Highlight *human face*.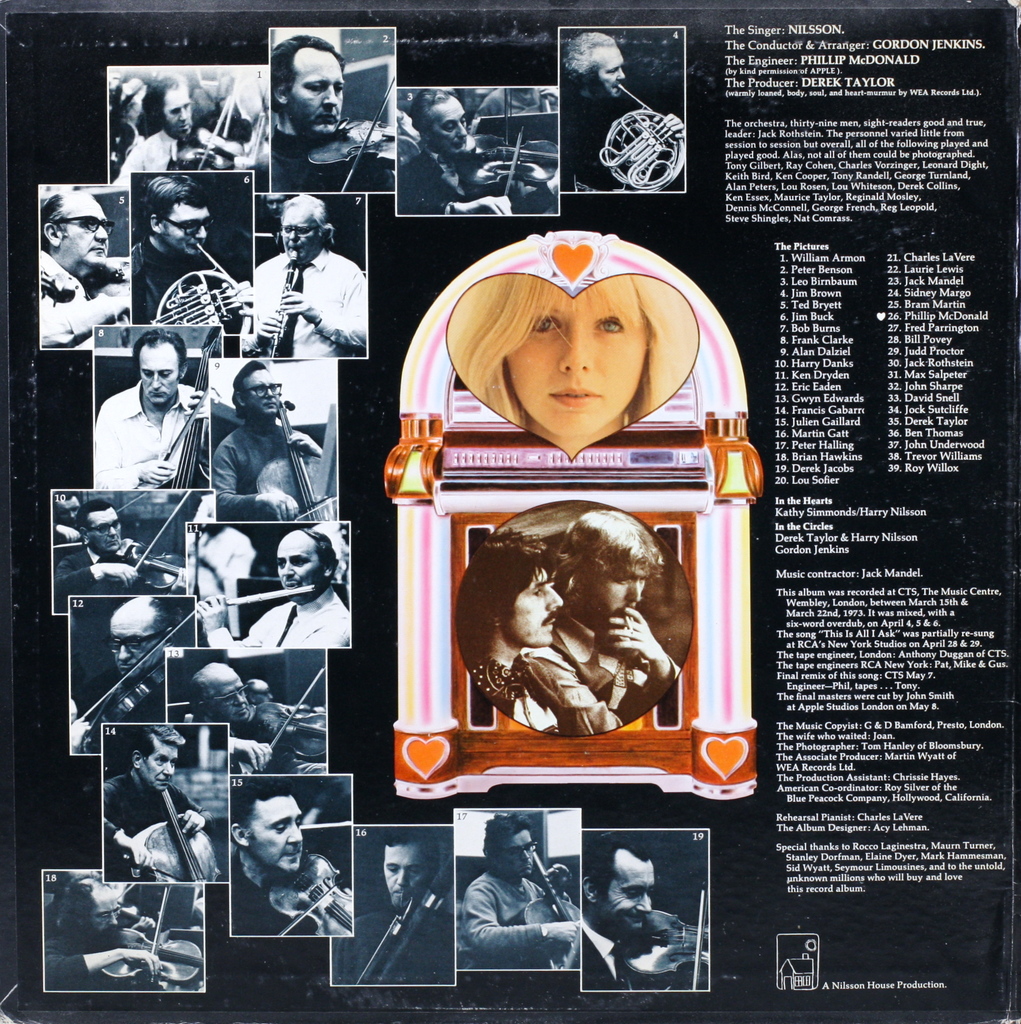
Highlighted region: [495,830,533,877].
